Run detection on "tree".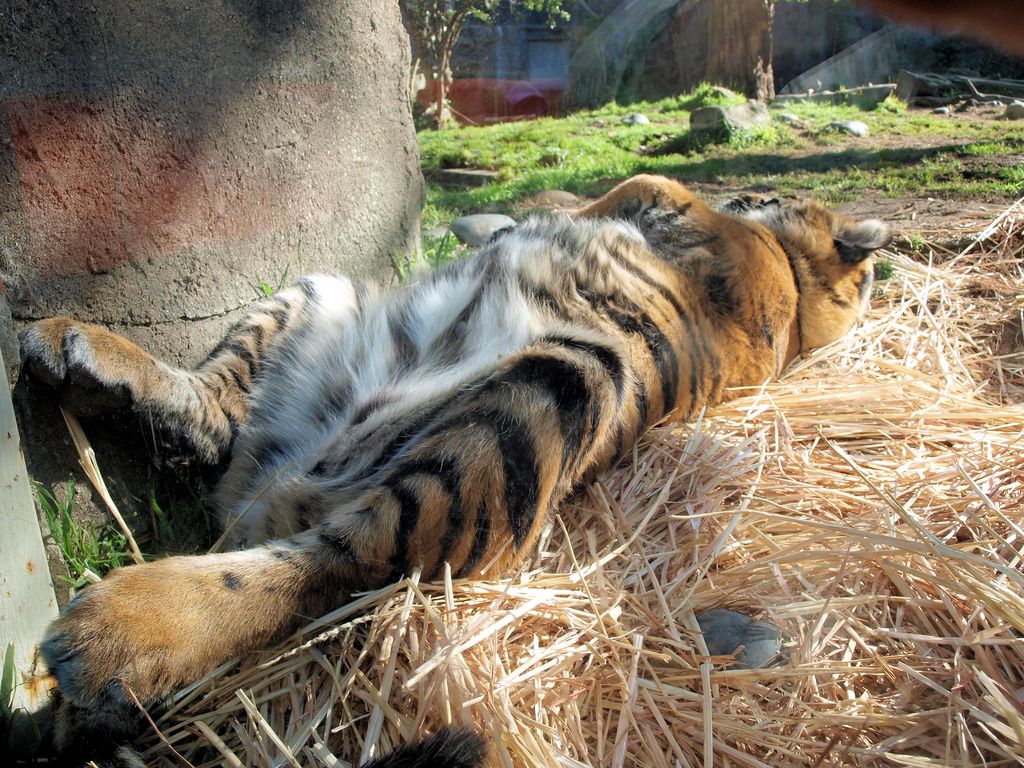
Result: 409 0 572 129.
